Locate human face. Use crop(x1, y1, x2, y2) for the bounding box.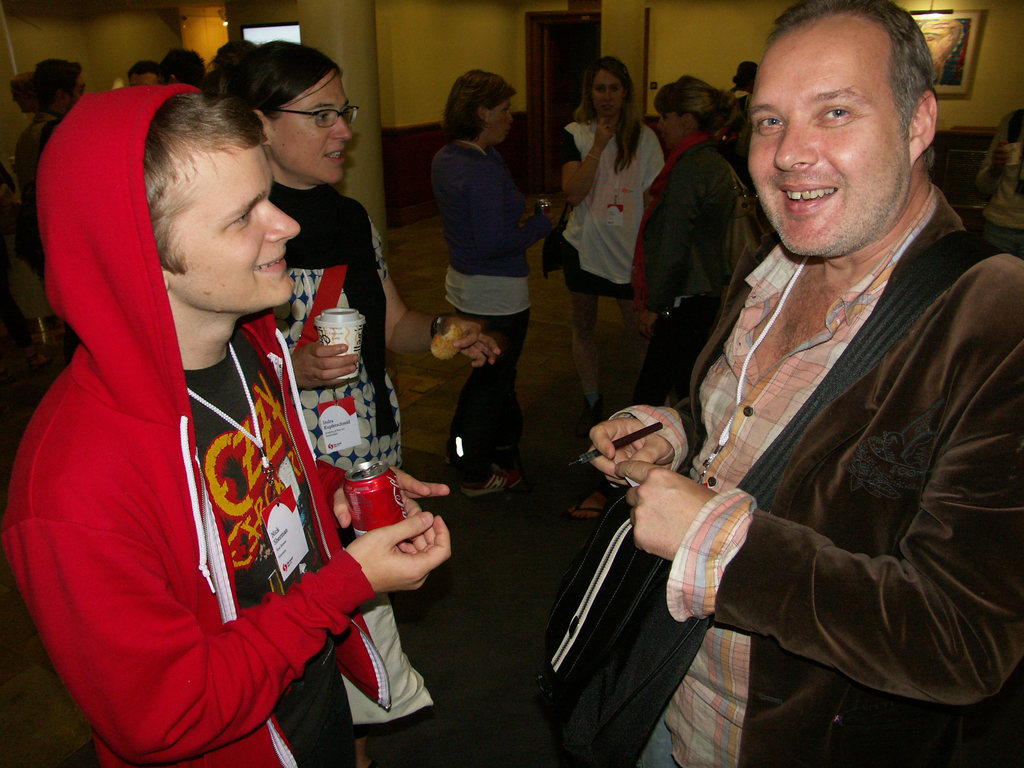
crop(485, 98, 513, 145).
